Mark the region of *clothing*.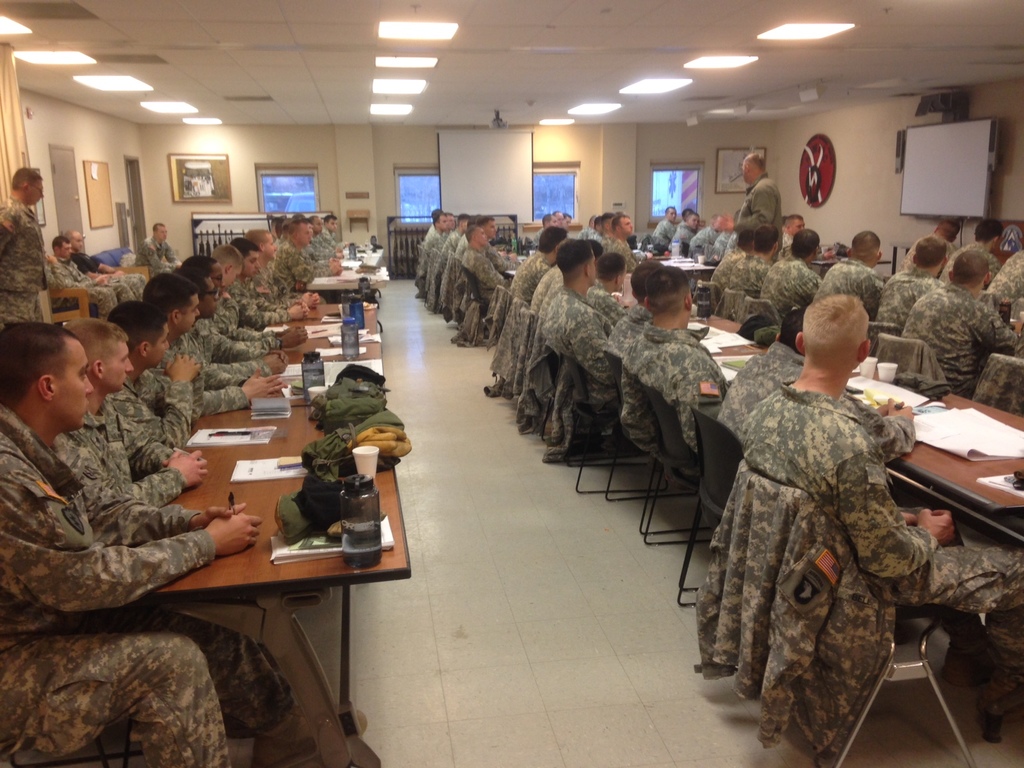
Region: BBox(870, 330, 955, 401).
